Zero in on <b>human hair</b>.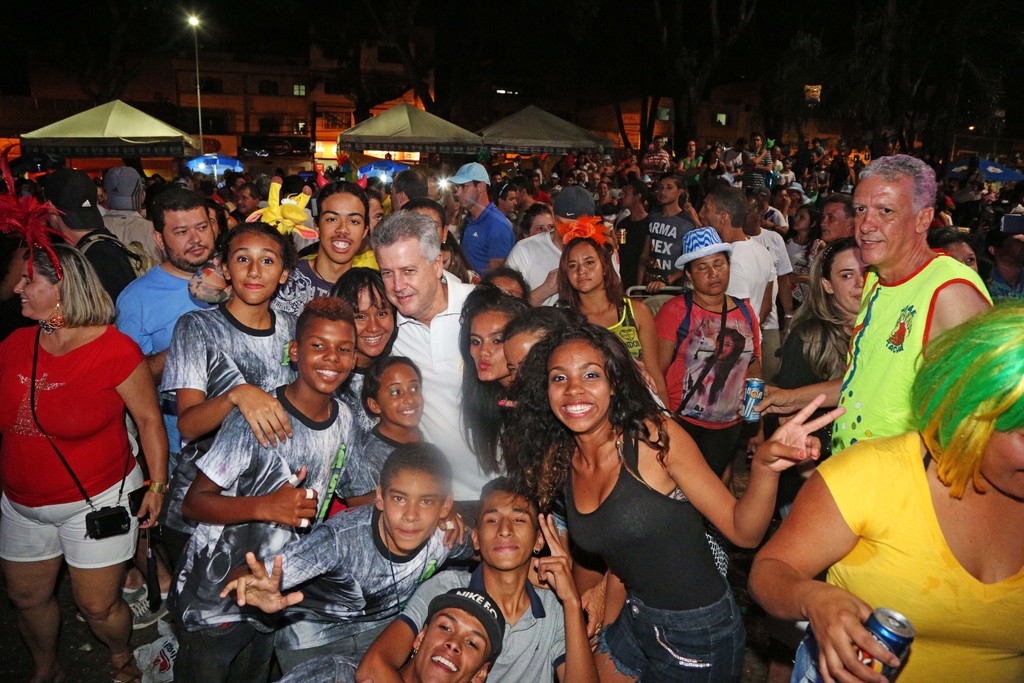
Zeroed in: <bbox>391, 168, 424, 208</bbox>.
